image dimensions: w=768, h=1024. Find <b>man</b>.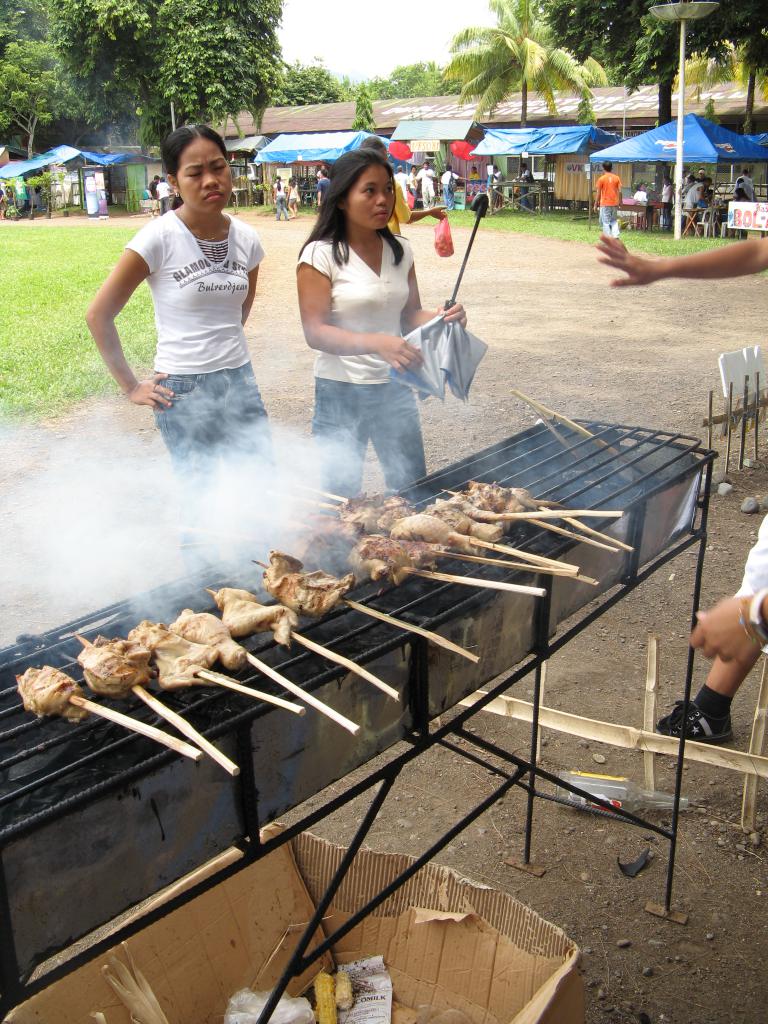
[730,171,752,195].
